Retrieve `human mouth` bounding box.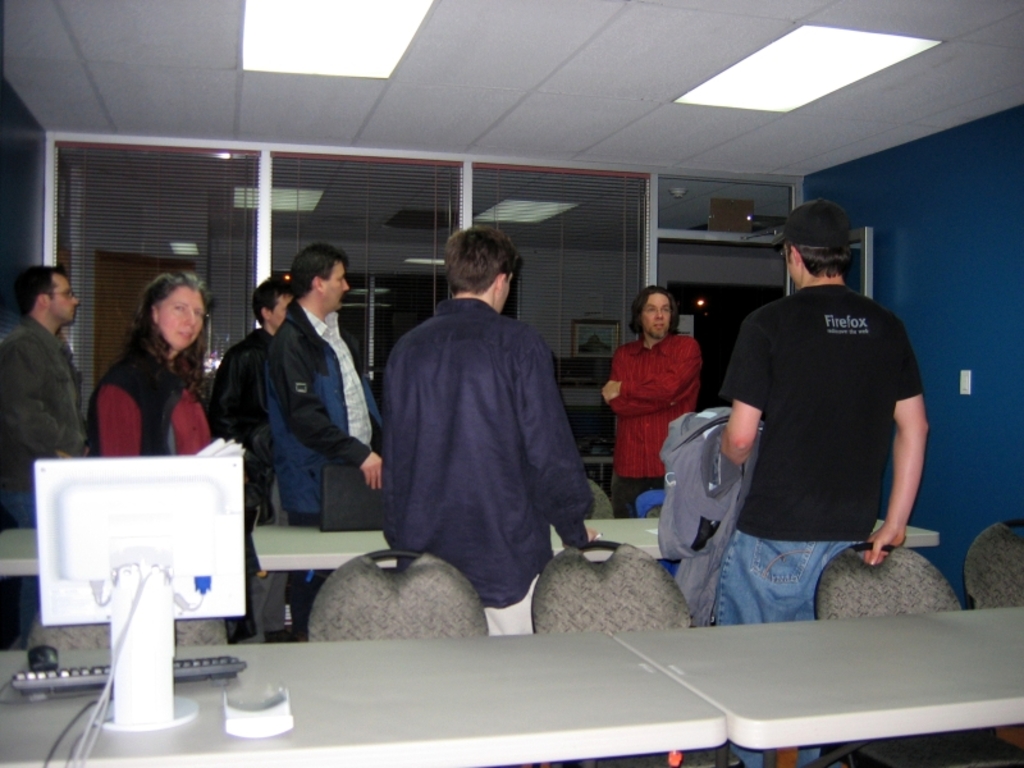
Bounding box: crop(652, 319, 668, 330).
